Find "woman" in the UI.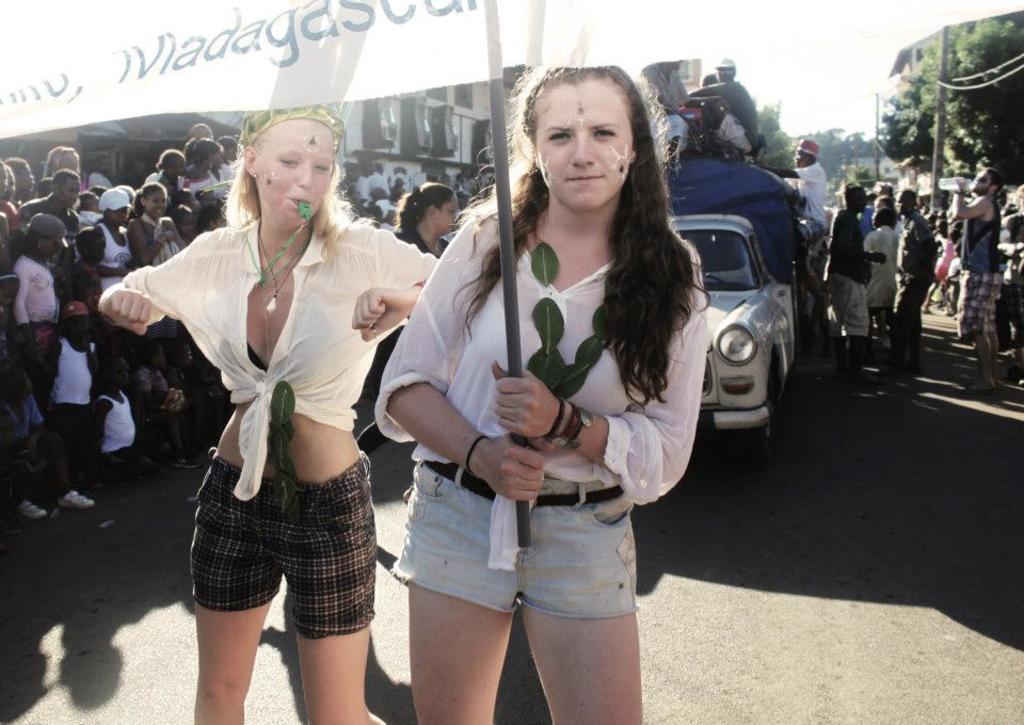
UI element at <box>850,206,896,362</box>.
